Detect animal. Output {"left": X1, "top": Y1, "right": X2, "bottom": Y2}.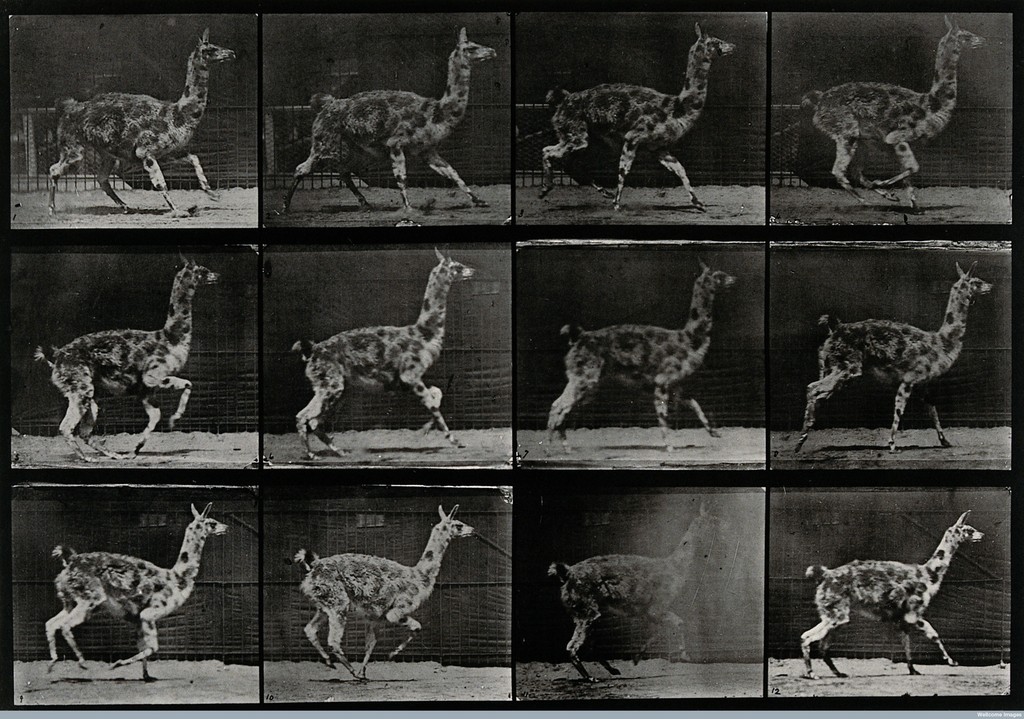
{"left": 537, "top": 19, "right": 738, "bottom": 210}.
